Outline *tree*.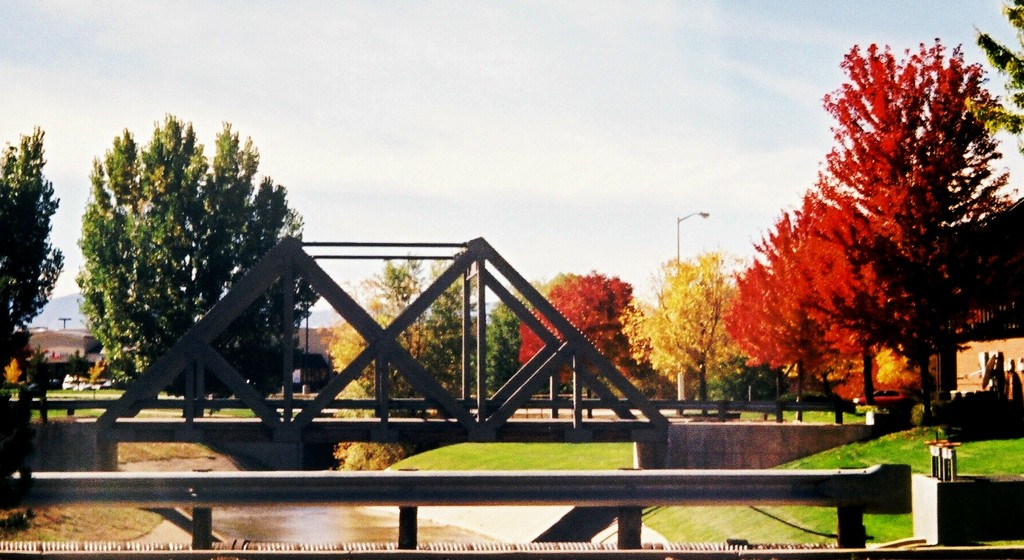
Outline: box(612, 244, 779, 412).
